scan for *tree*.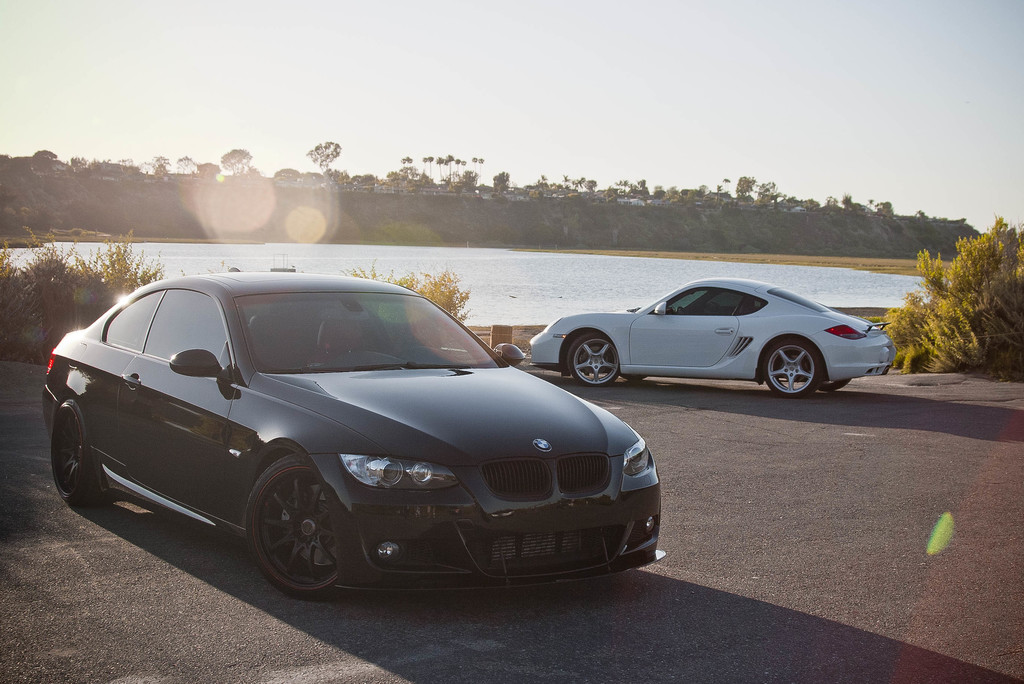
Scan result: <box>911,198,1021,382</box>.
